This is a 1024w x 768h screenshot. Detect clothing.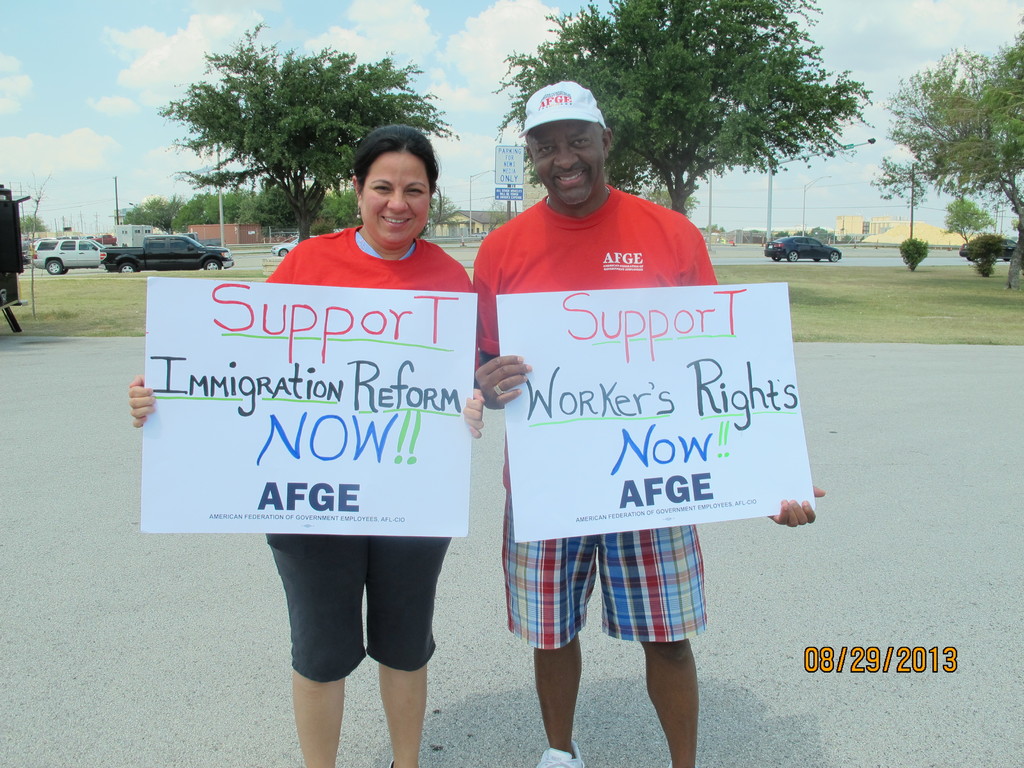
box(253, 212, 473, 683).
